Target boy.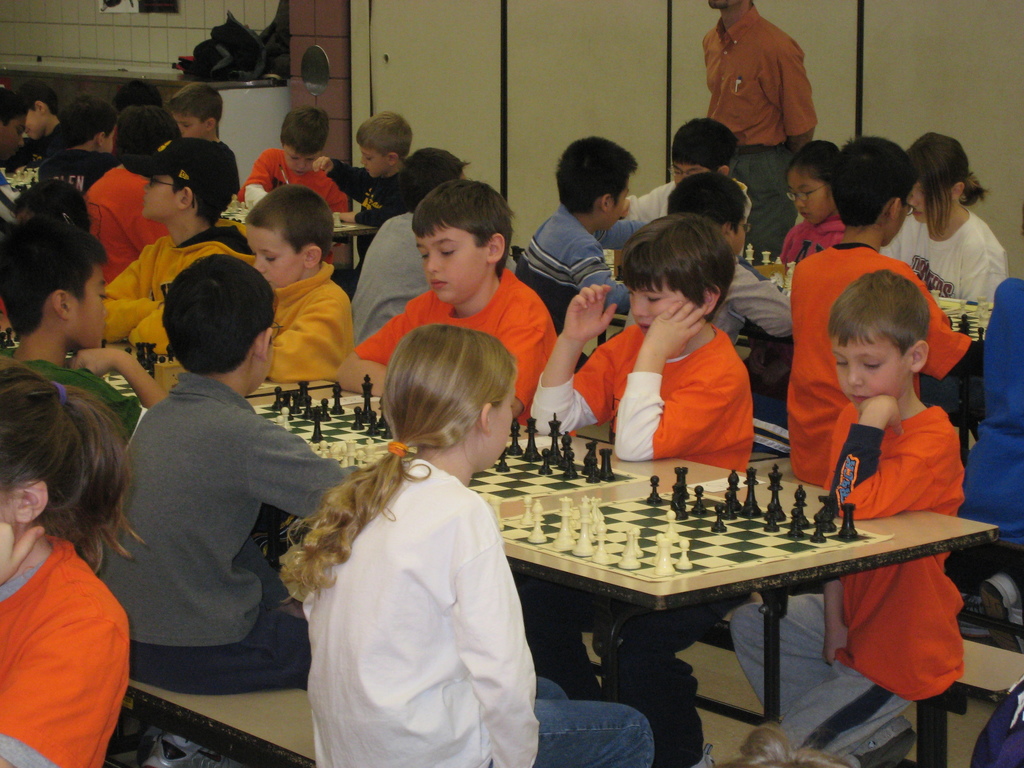
Target region: (left=330, top=177, right=559, bottom=425).
